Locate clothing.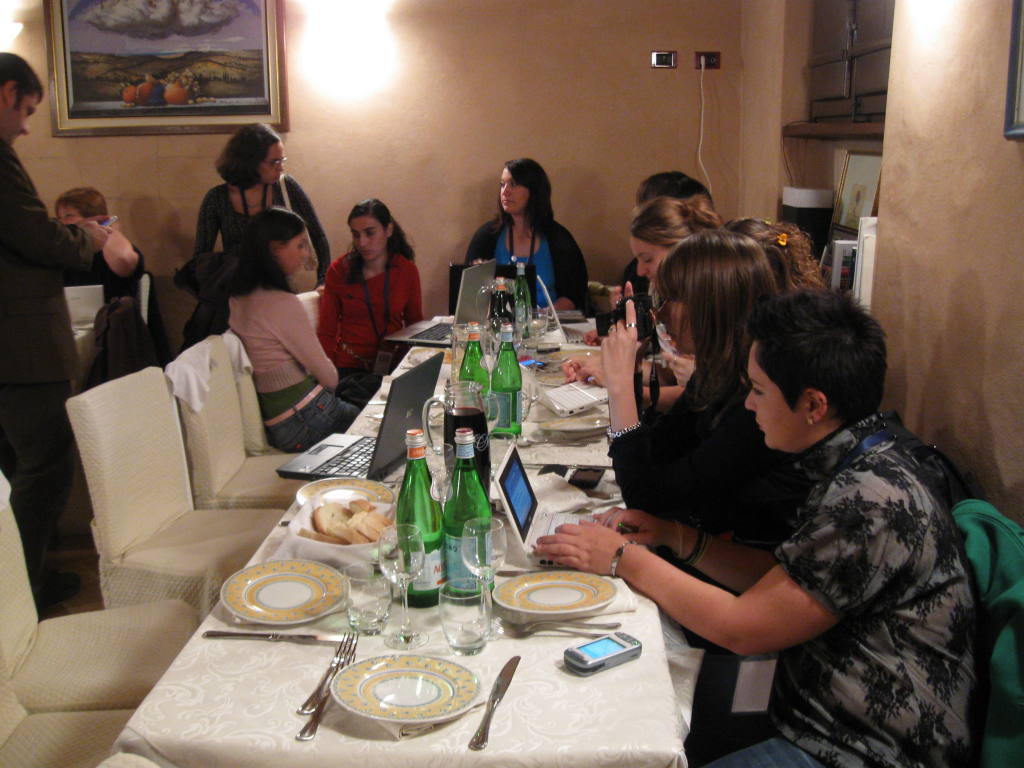
Bounding box: rect(463, 221, 588, 314).
